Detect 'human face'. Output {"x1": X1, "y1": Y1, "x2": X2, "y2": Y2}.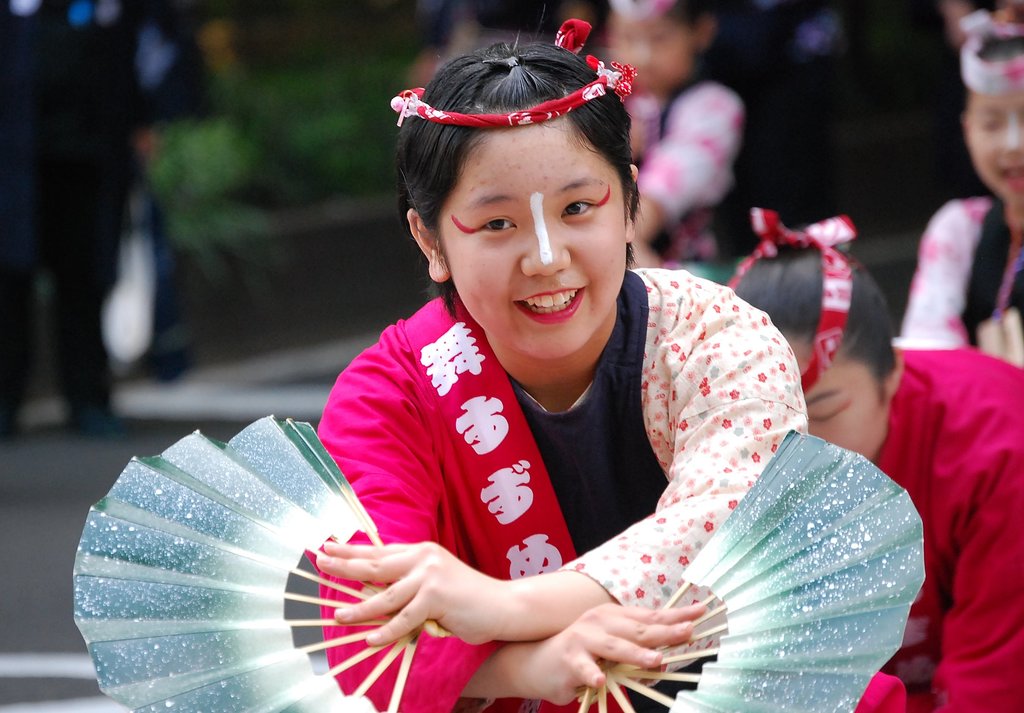
{"x1": 604, "y1": 17, "x2": 689, "y2": 85}.
